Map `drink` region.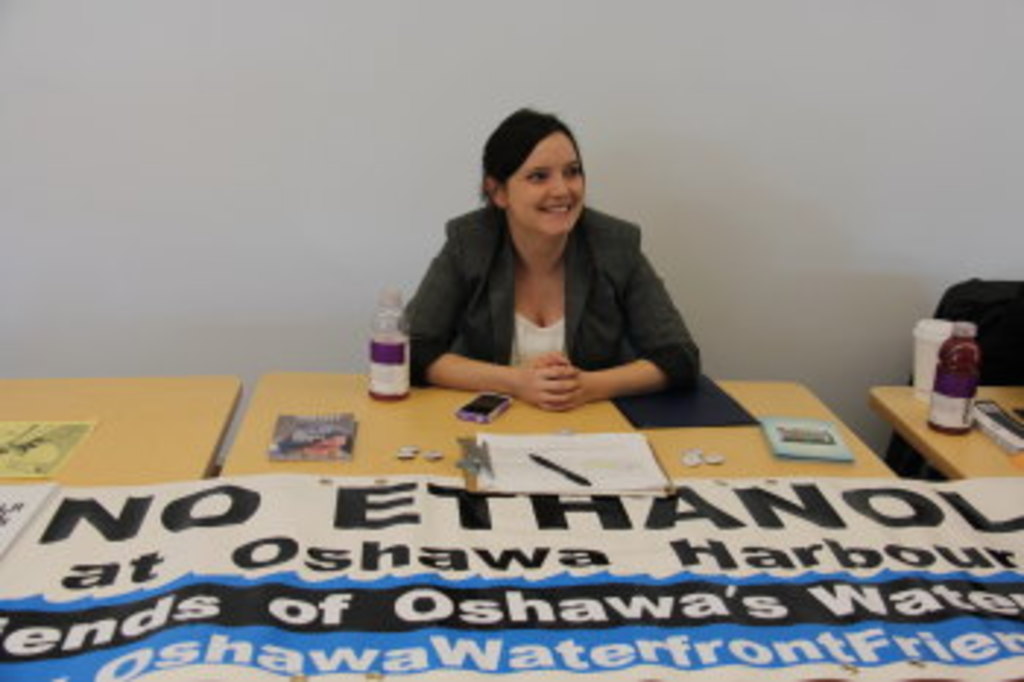
Mapped to detection(919, 310, 989, 439).
